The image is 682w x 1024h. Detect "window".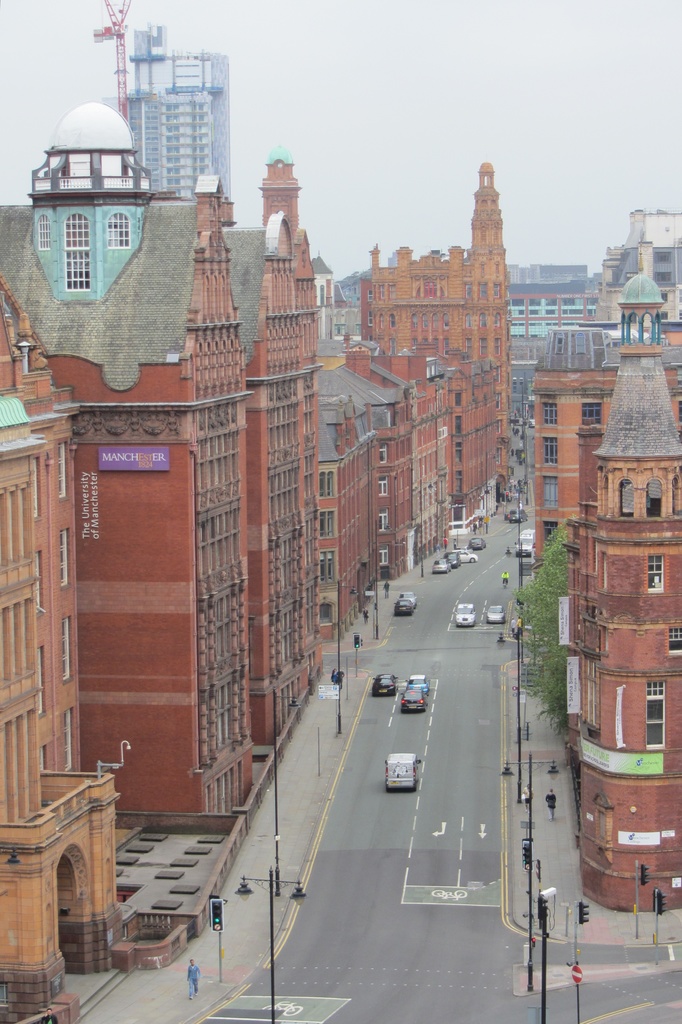
Detection: region(544, 395, 563, 438).
